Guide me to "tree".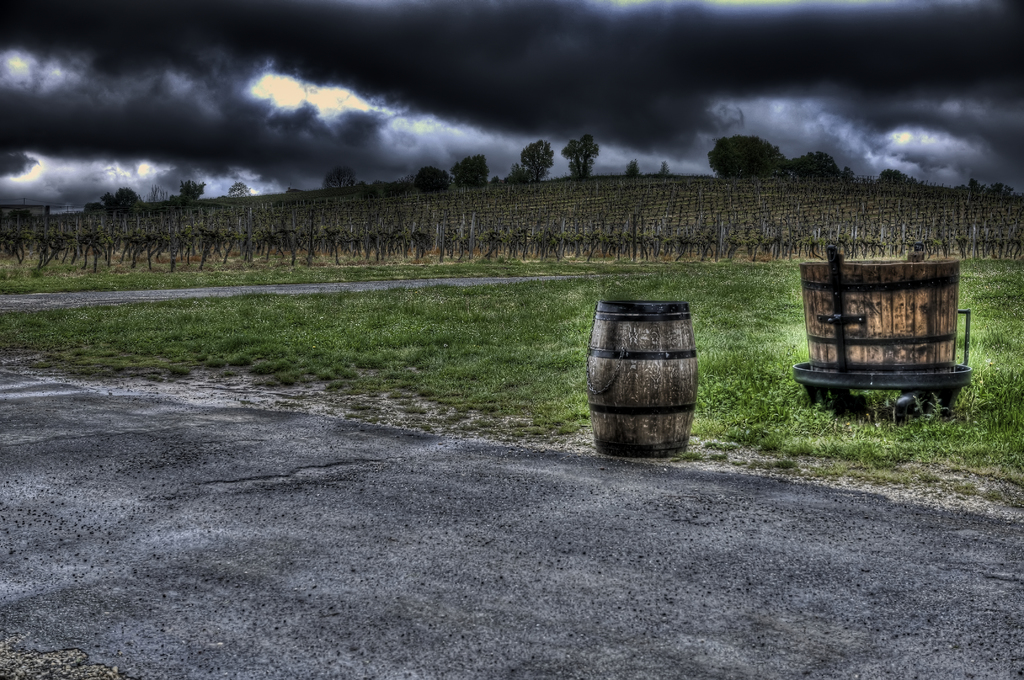
Guidance: rect(323, 163, 360, 193).
